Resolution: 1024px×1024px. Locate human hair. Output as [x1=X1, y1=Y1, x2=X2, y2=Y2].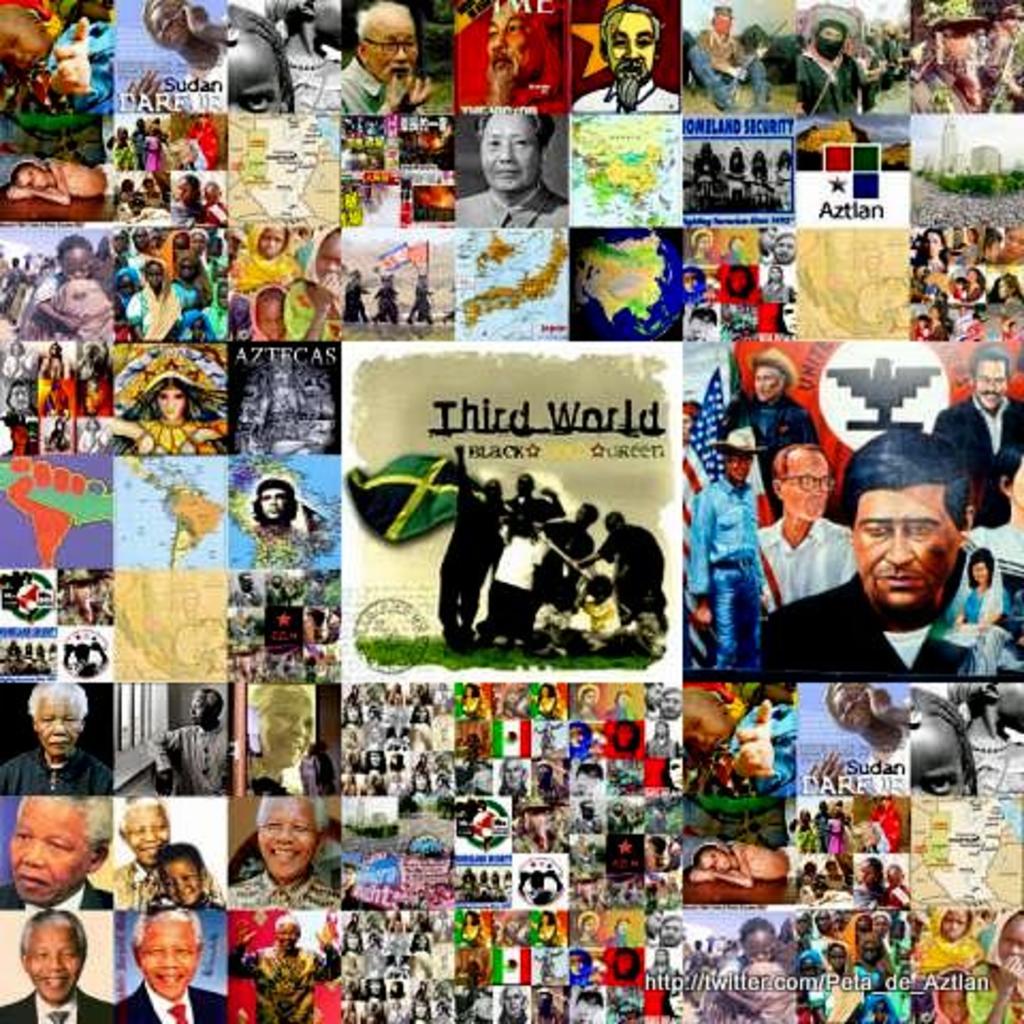
[x1=228, y1=2, x2=294, y2=113].
